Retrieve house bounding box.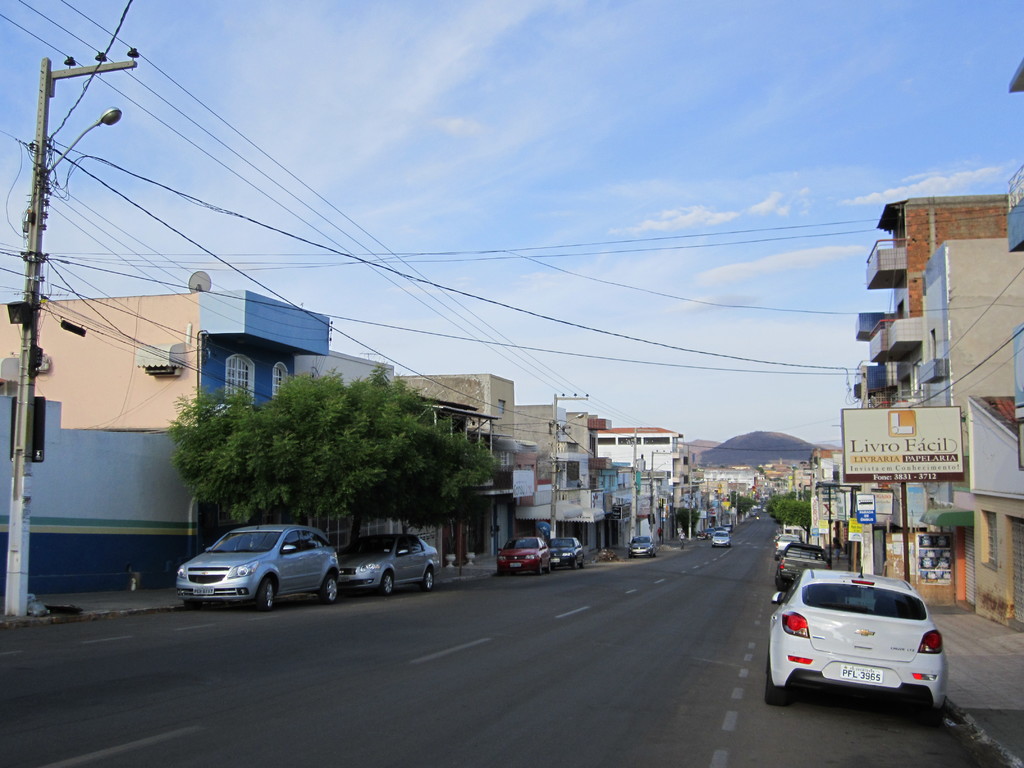
Bounding box: detection(866, 207, 1022, 623).
